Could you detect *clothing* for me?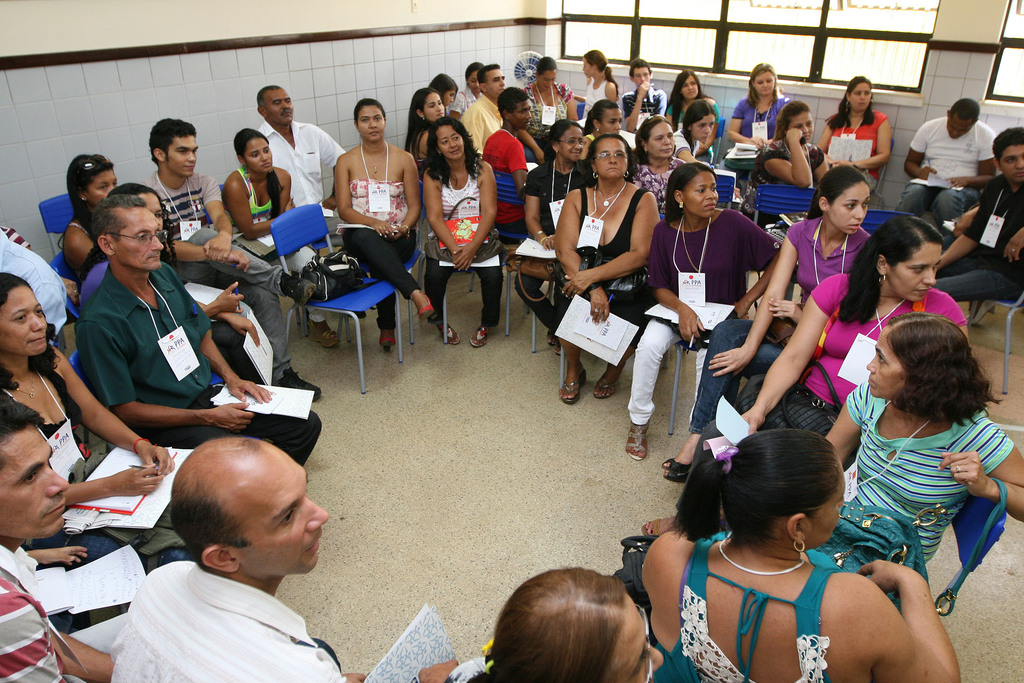
Detection result: box(964, 167, 1023, 272).
